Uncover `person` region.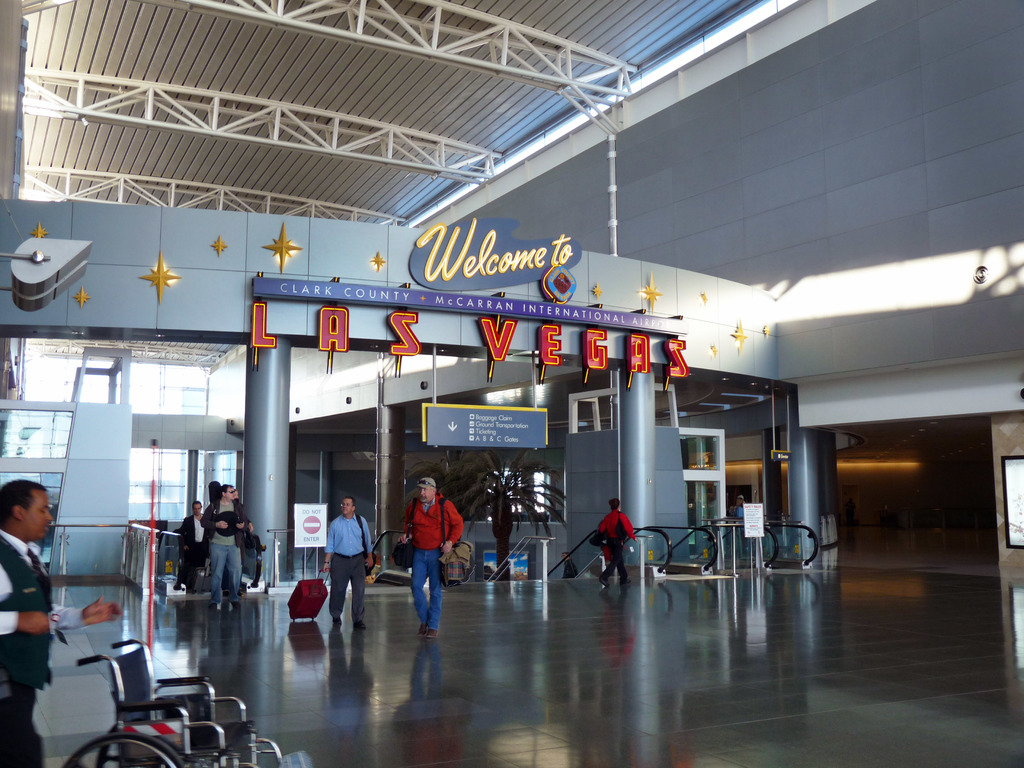
Uncovered: bbox=[596, 495, 637, 584].
